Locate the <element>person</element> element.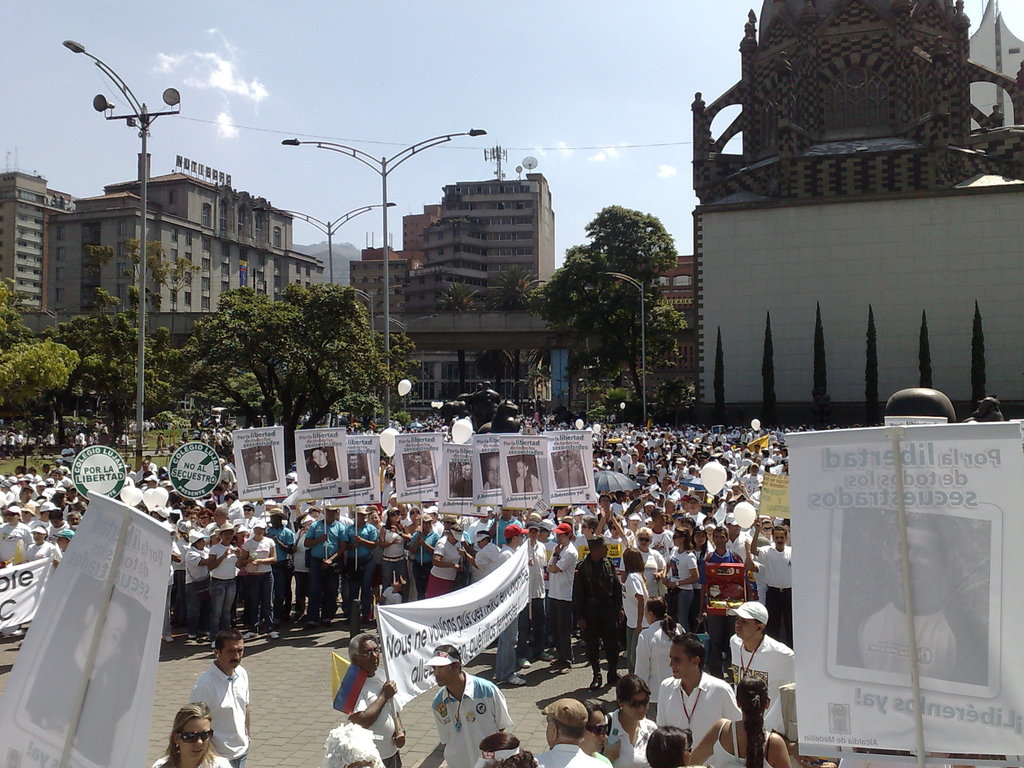
Element bbox: [846, 521, 988, 685].
